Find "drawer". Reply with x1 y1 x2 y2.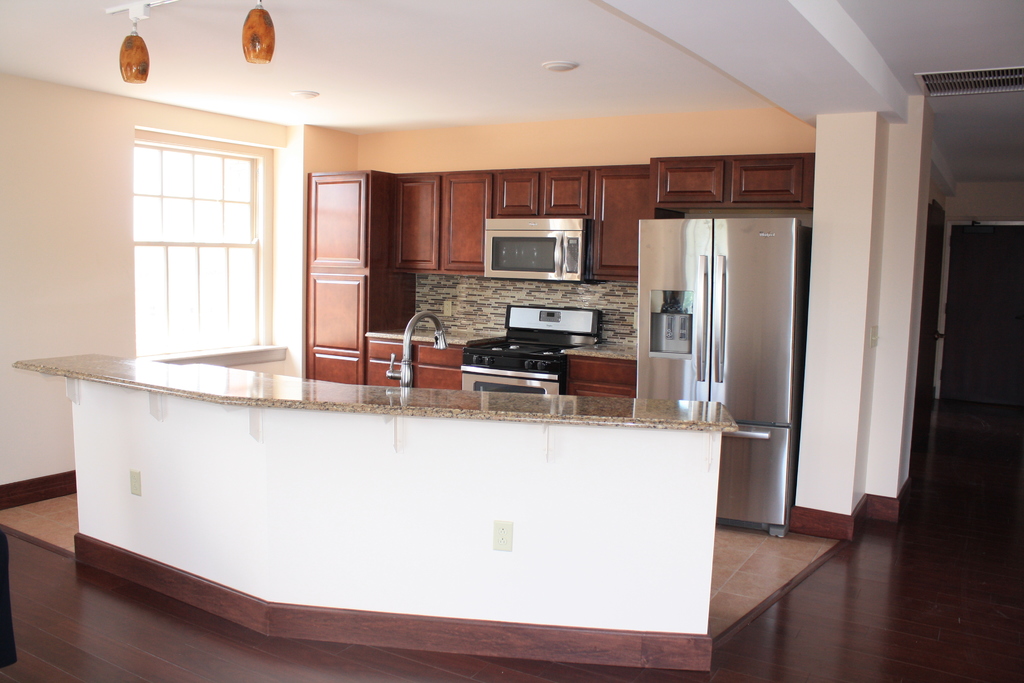
657 163 723 202.
